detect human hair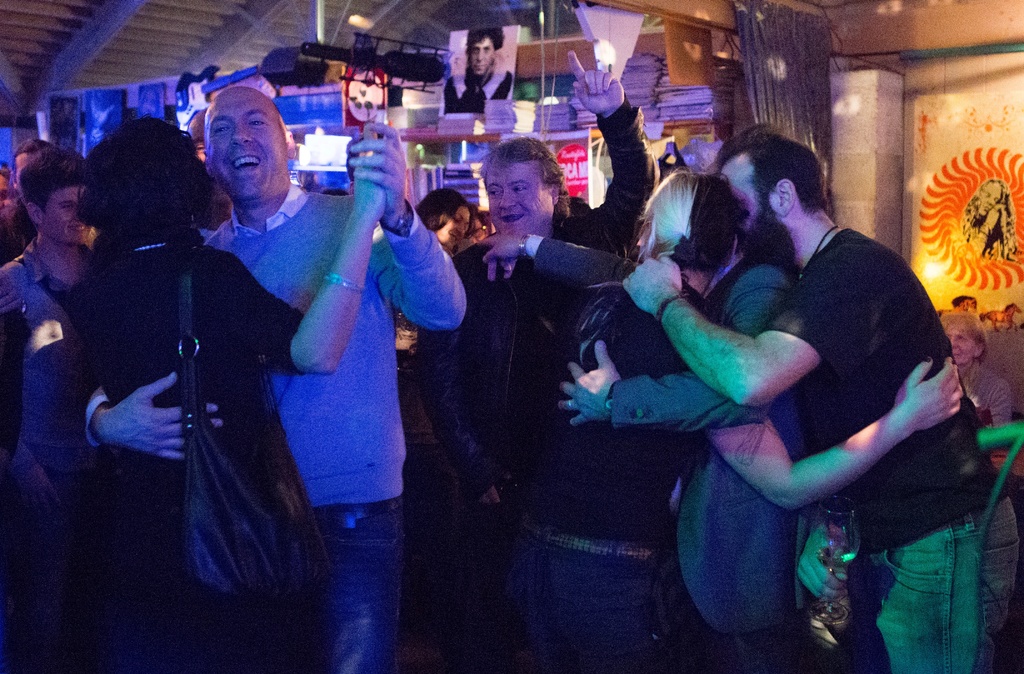
detection(19, 147, 87, 209)
